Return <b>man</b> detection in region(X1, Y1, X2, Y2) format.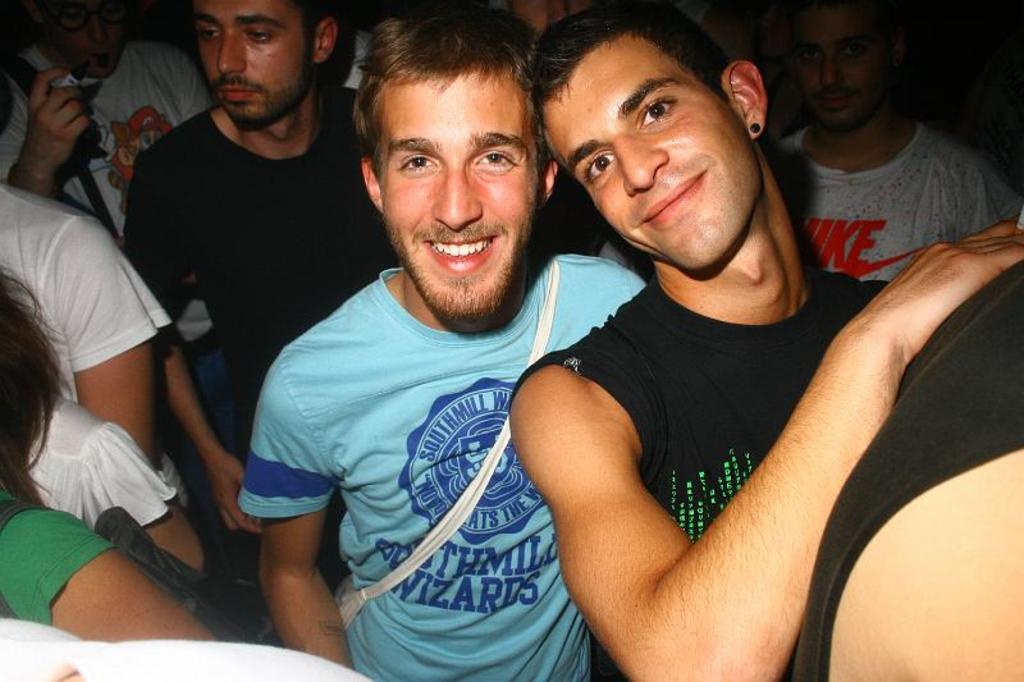
region(508, 0, 1023, 681).
